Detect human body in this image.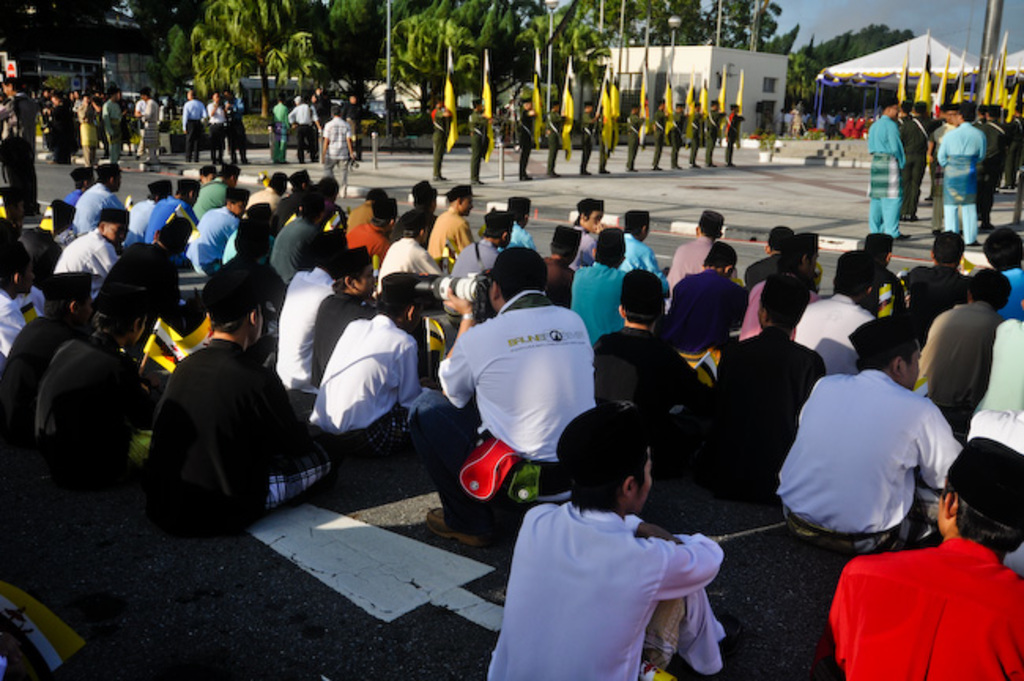
Detection: 693 273 830 504.
